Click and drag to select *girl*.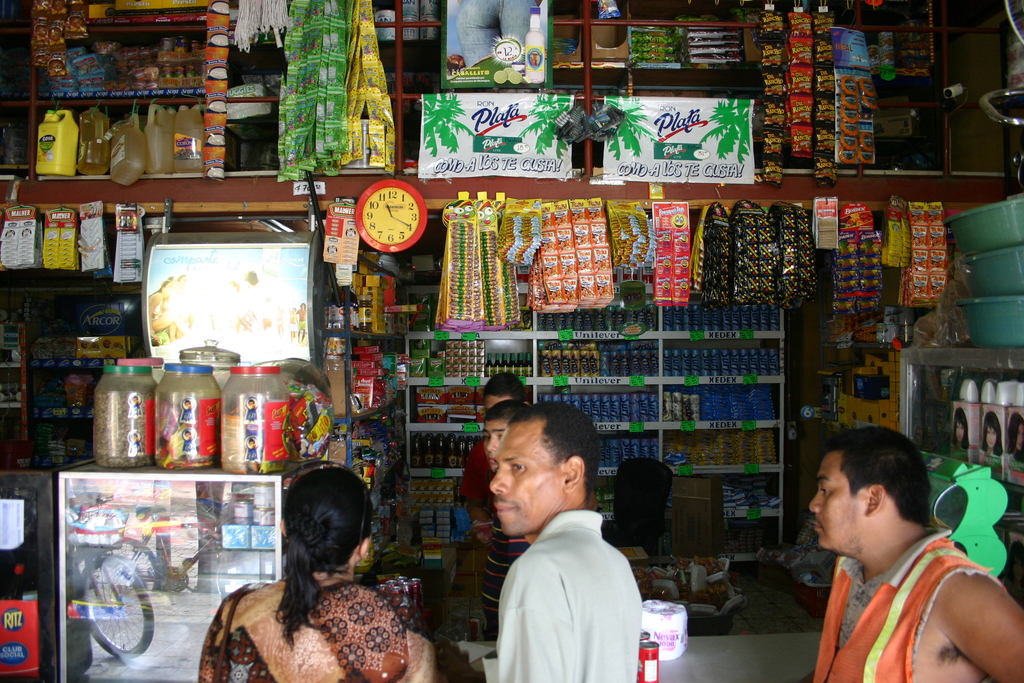
Selection: <box>195,466,437,682</box>.
